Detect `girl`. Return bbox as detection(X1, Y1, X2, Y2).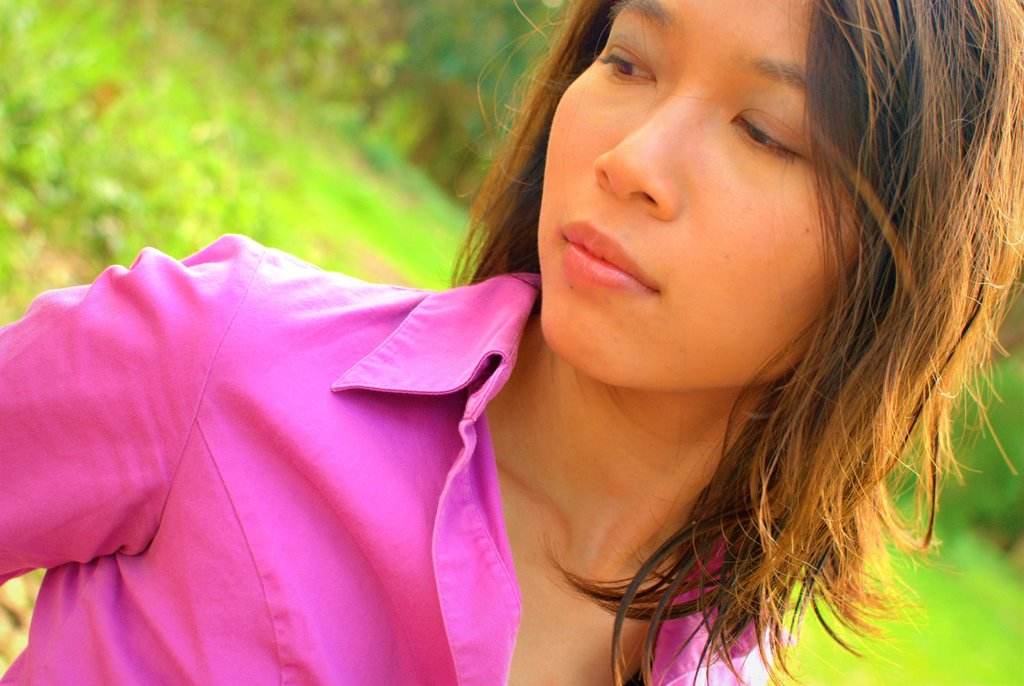
detection(0, 0, 1023, 685).
